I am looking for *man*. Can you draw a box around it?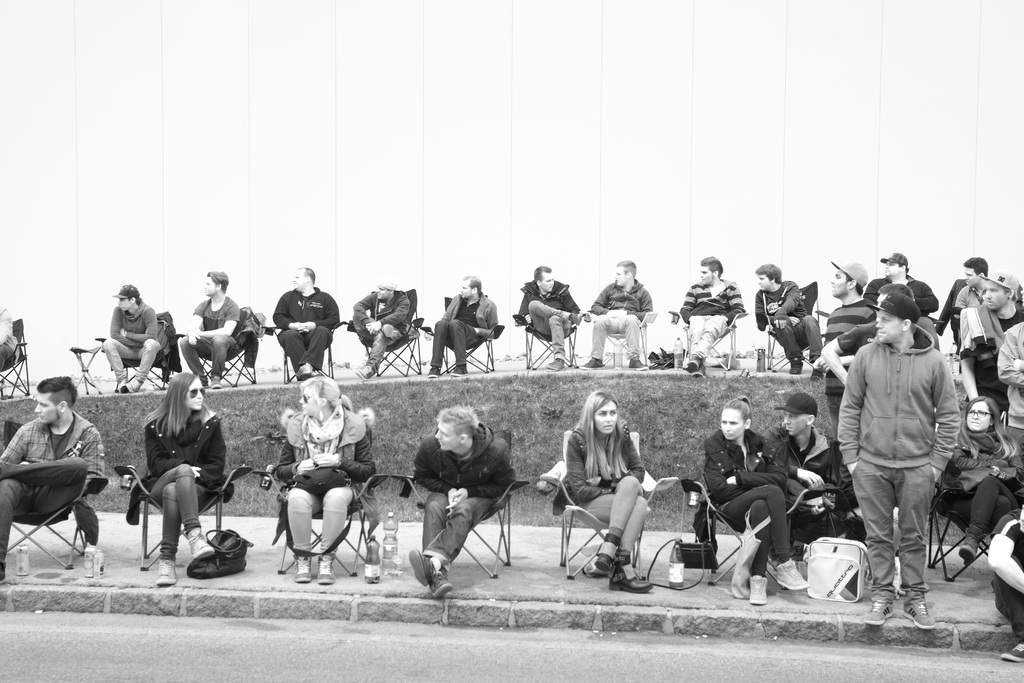
Sure, the bounding box is bbox=(0, 373, 108, 585).
